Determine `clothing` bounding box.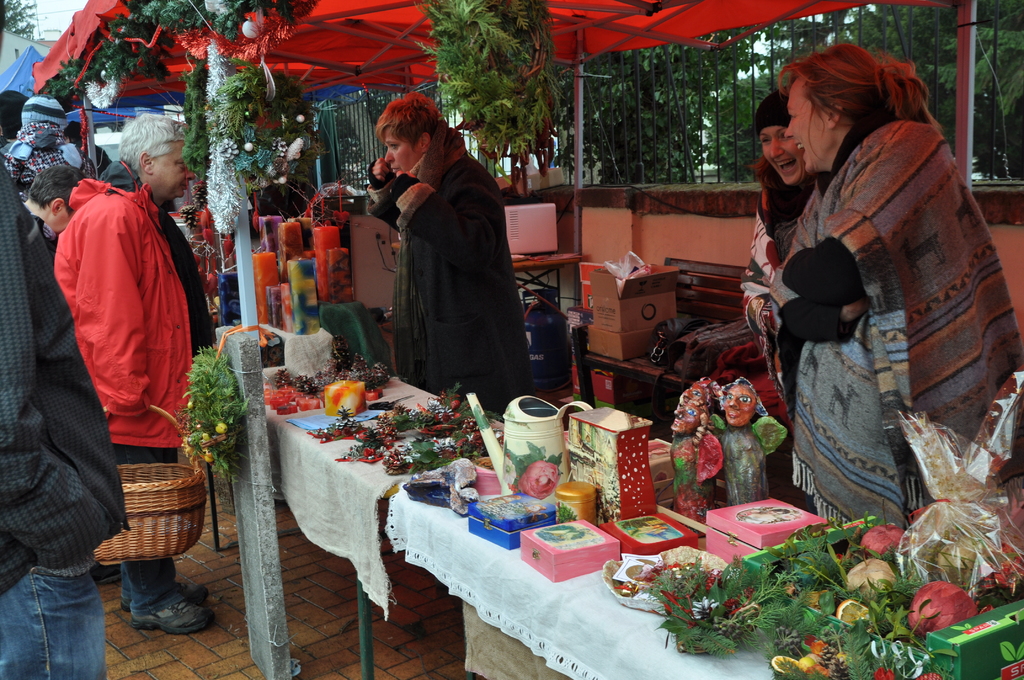
Determined: [x1=50, y1=158, x2=212, y2=620].
